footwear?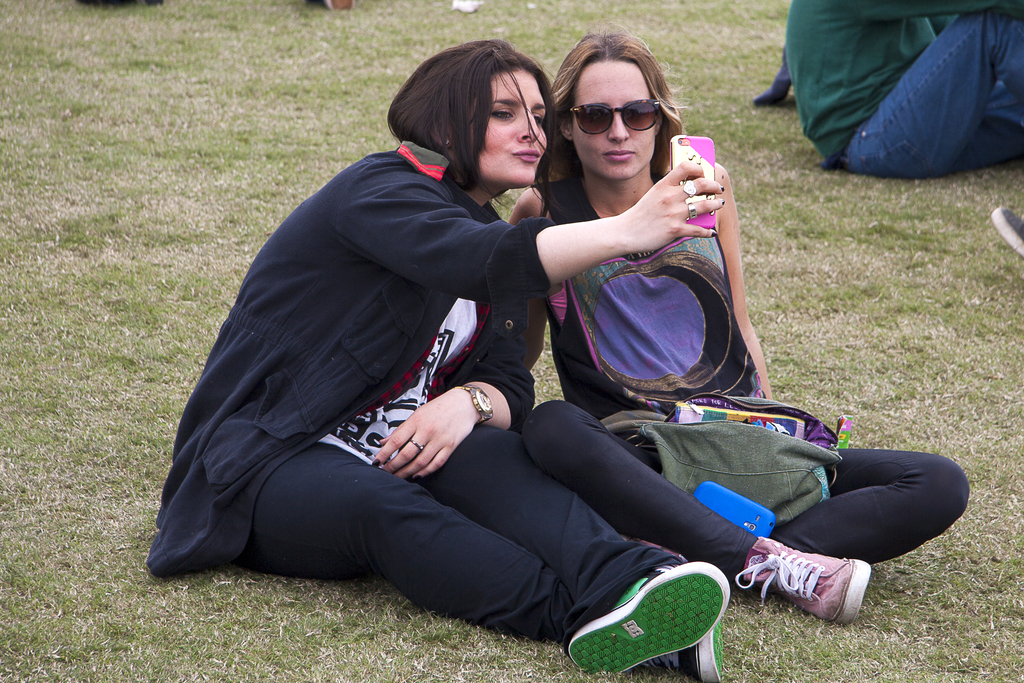
639:619:737:682
